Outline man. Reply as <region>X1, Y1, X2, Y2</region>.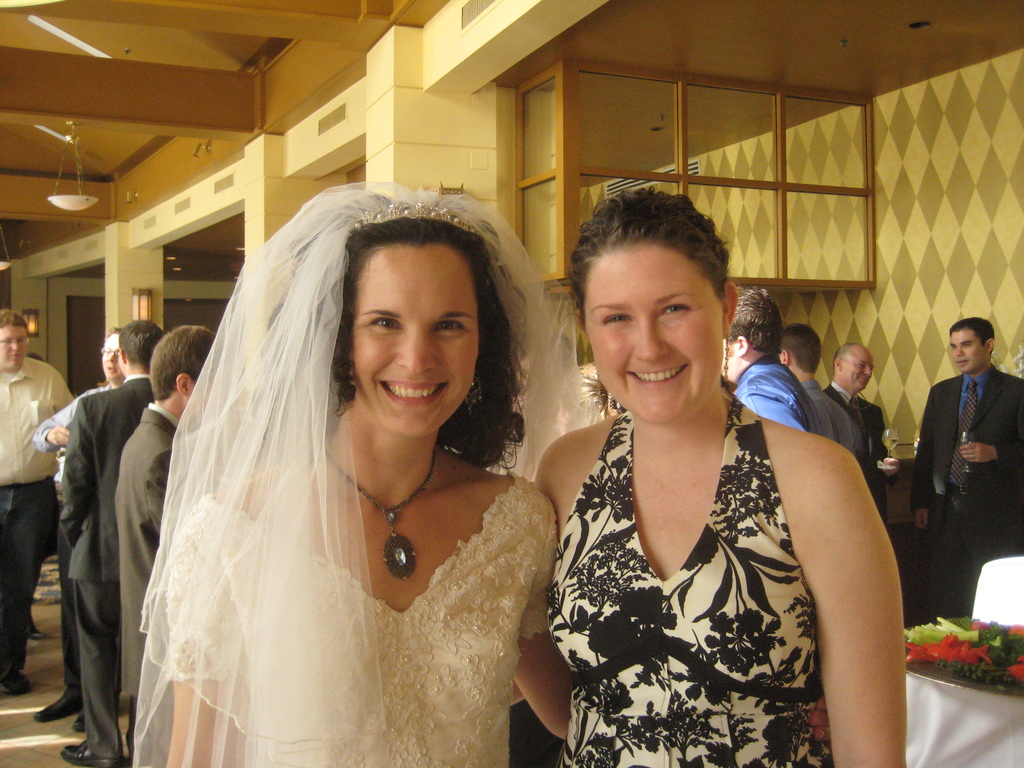
<region>0, 309, 80, 698</region>.
